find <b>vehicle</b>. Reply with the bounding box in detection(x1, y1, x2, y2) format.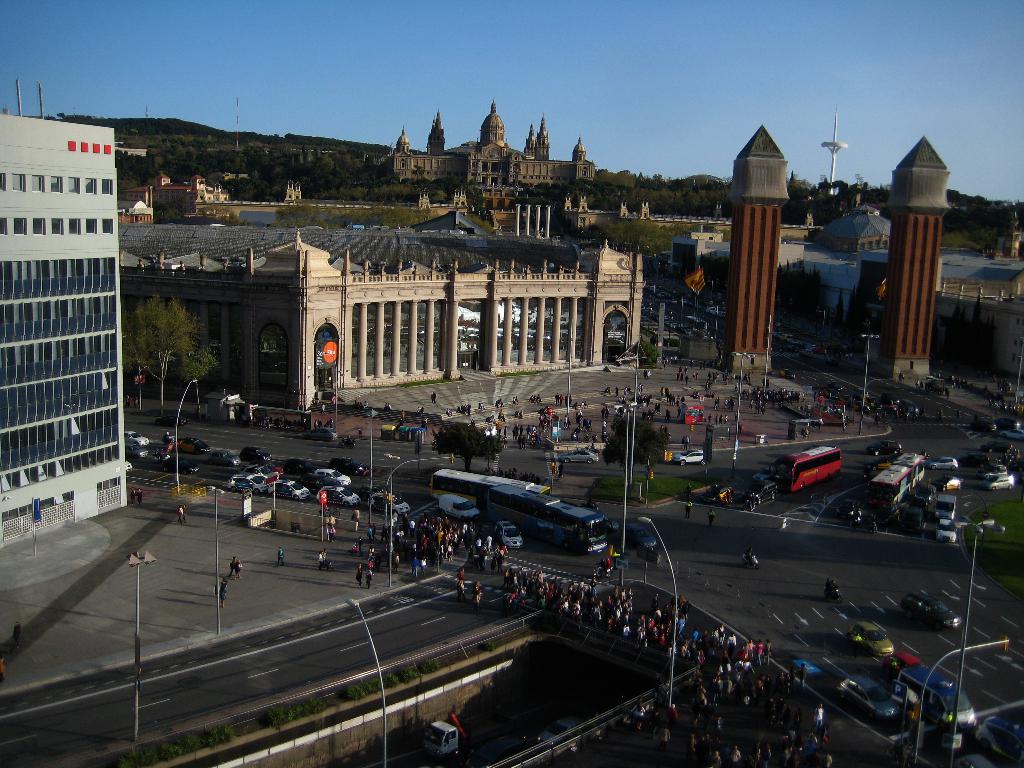
detection(159, 456, 202, 474).
